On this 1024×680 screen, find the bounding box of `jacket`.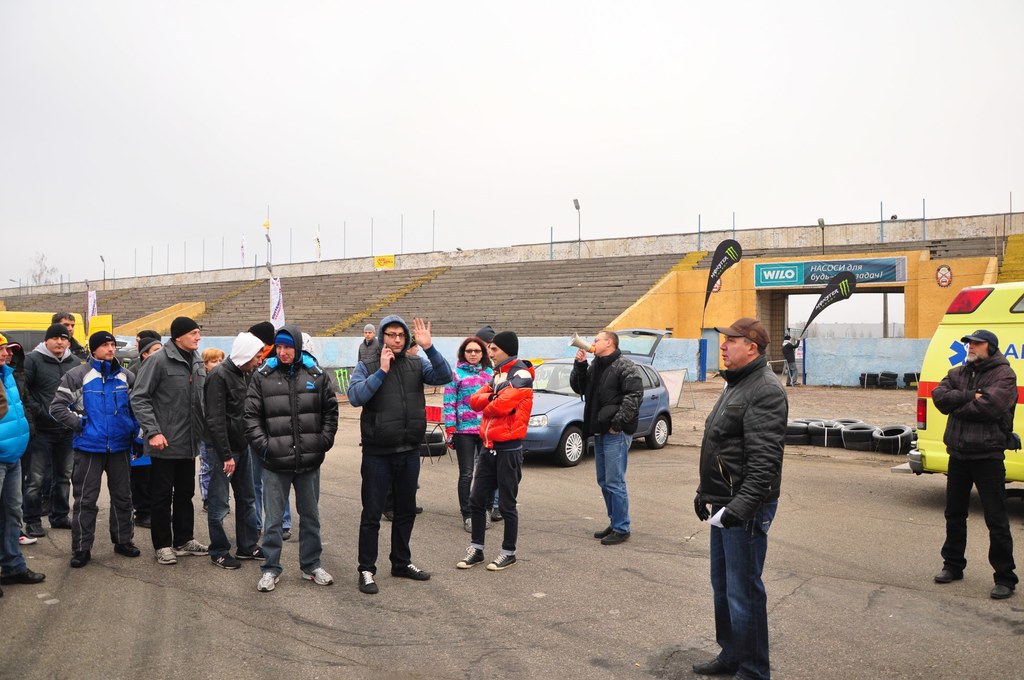
Bounding box: 243:323:342:465.
